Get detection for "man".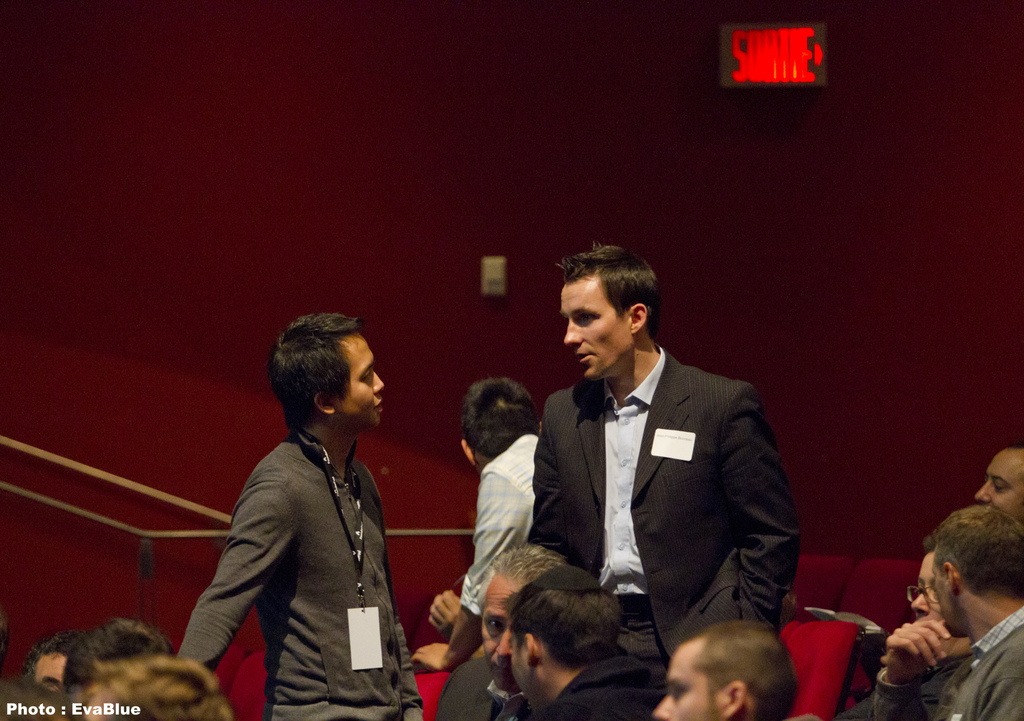
Detection: [509,258,794,688].
